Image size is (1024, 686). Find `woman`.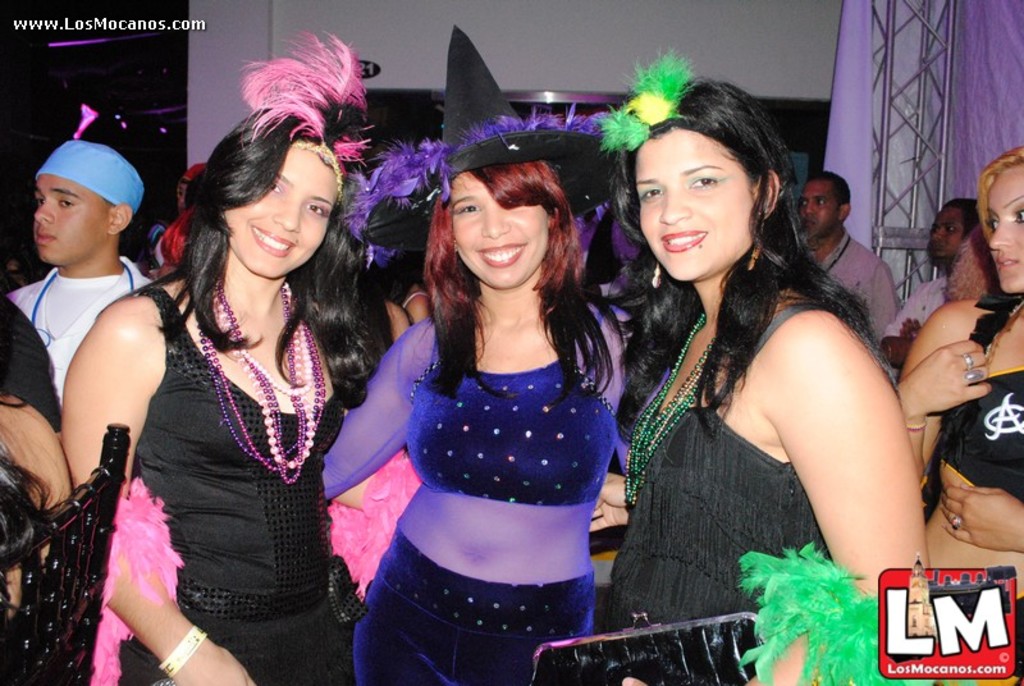
l=585, t=50, r=922, b=685.
